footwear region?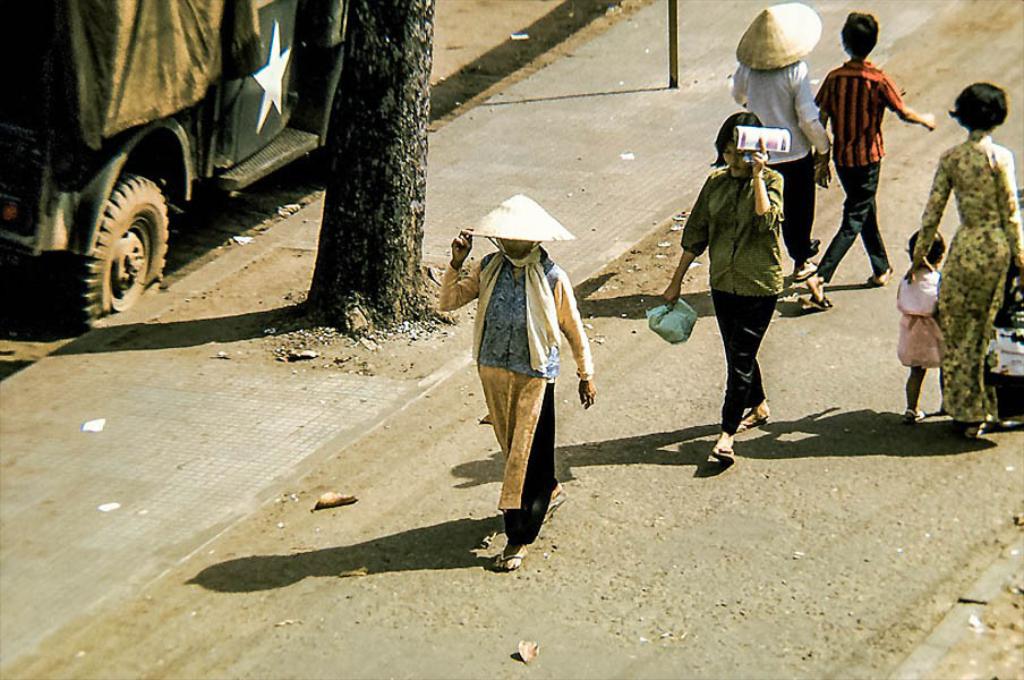
(793,260,817,283)
